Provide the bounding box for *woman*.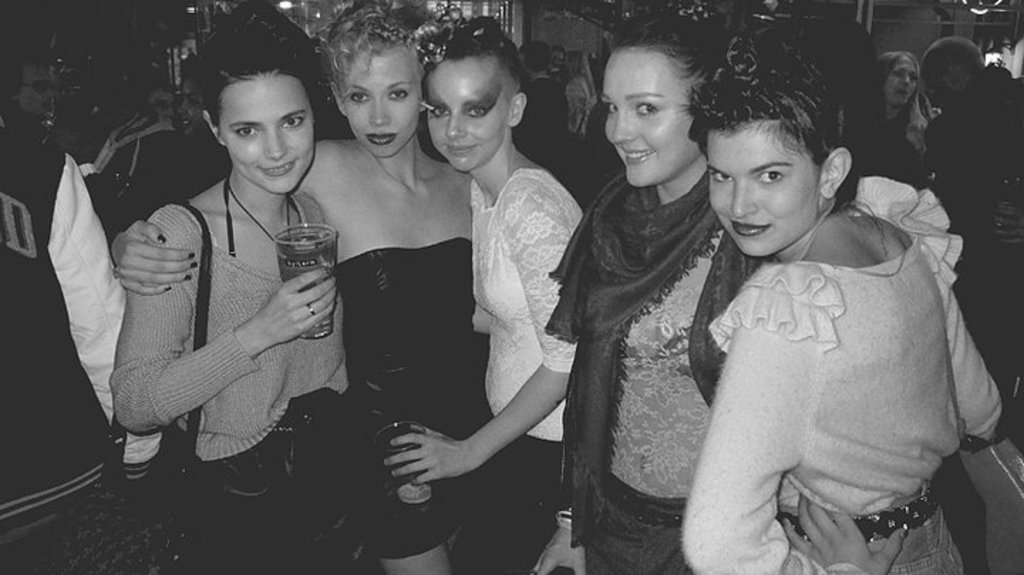
<region>843, 48, 944, 191</region>.
